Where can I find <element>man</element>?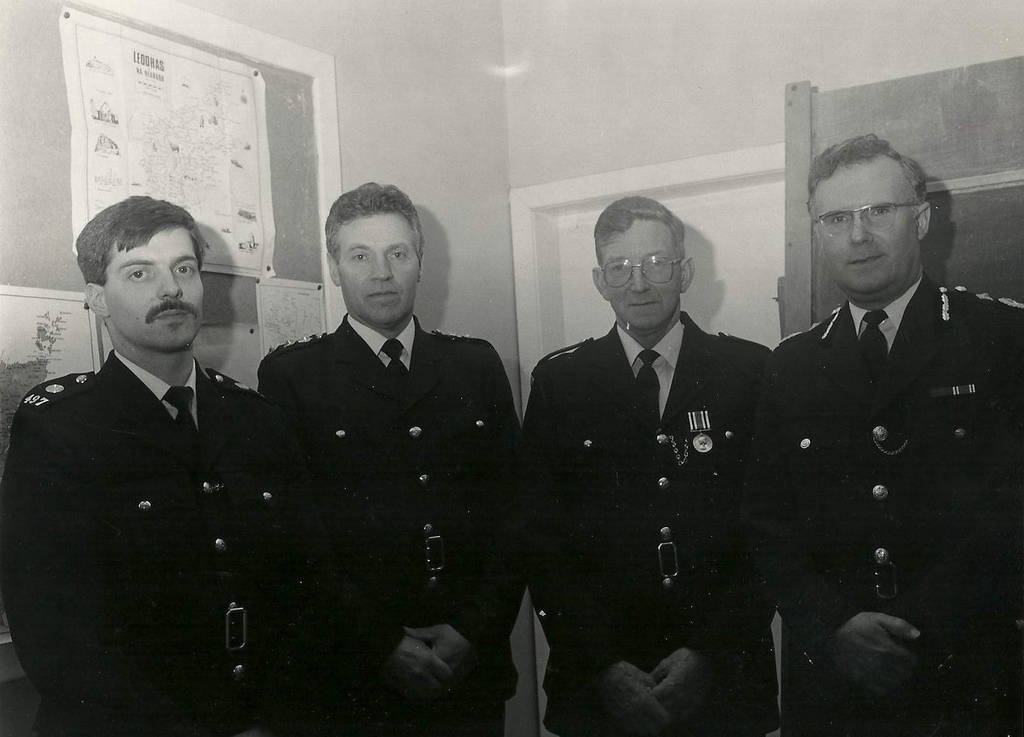
You can find it at pyautogui.locateOnScreen(0, 194, 297, 736).
